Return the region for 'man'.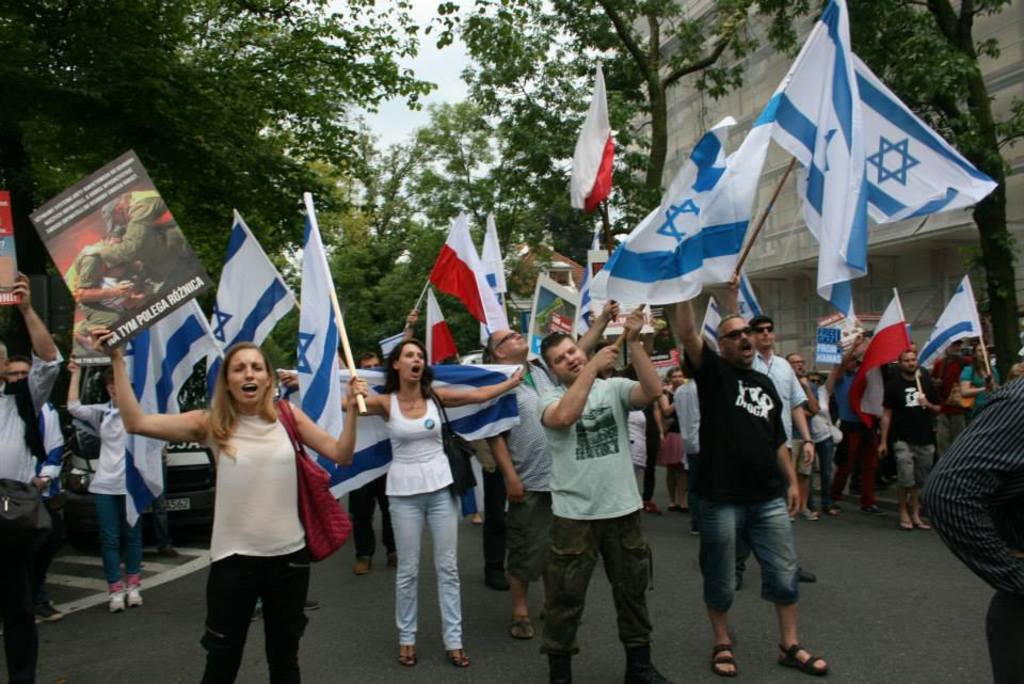
[485,302,621,643].
